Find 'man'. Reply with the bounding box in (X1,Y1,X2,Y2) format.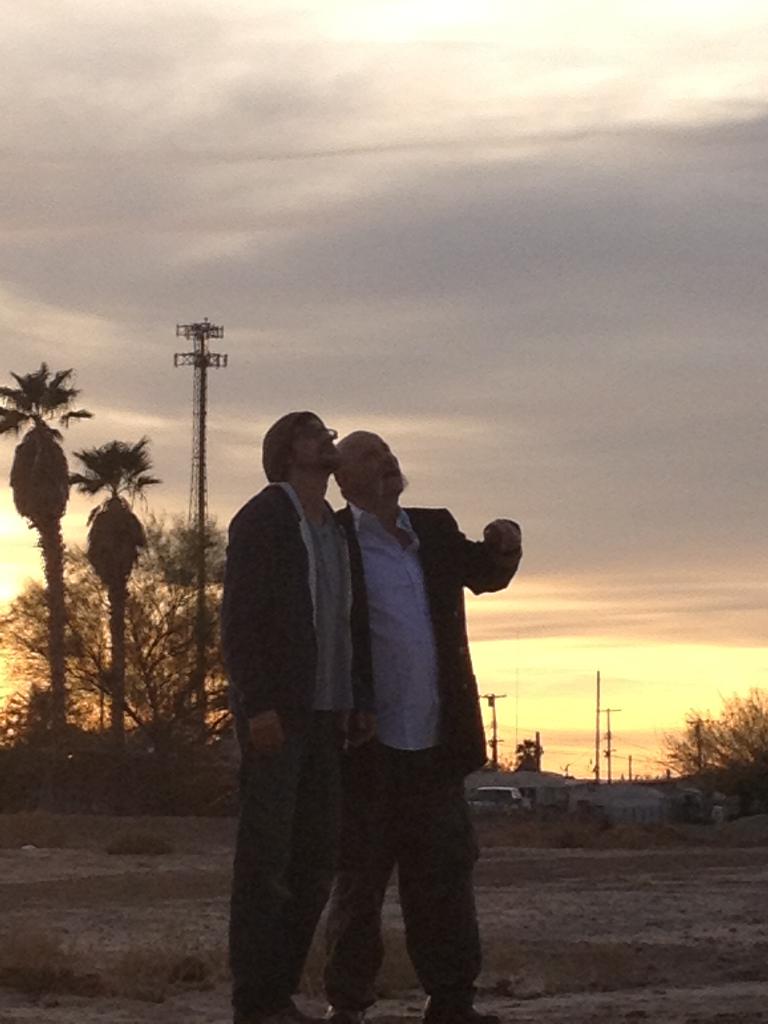
(220,394,385,1018).
